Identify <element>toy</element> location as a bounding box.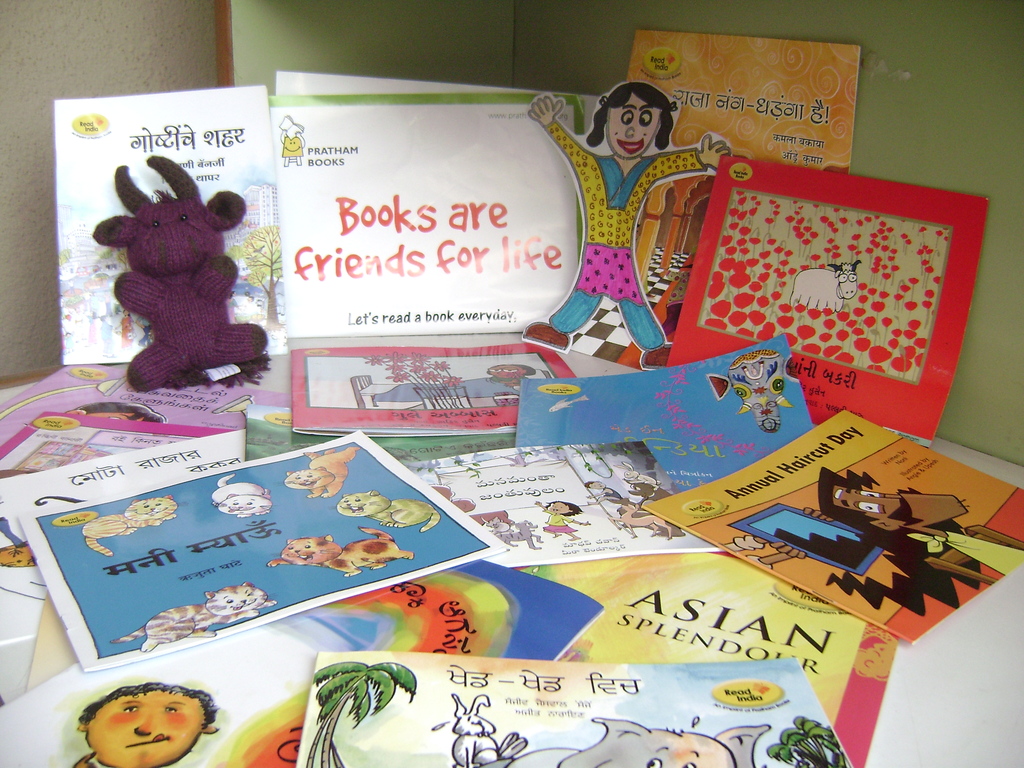
left=479, top=705, right=761, bottom=767.
